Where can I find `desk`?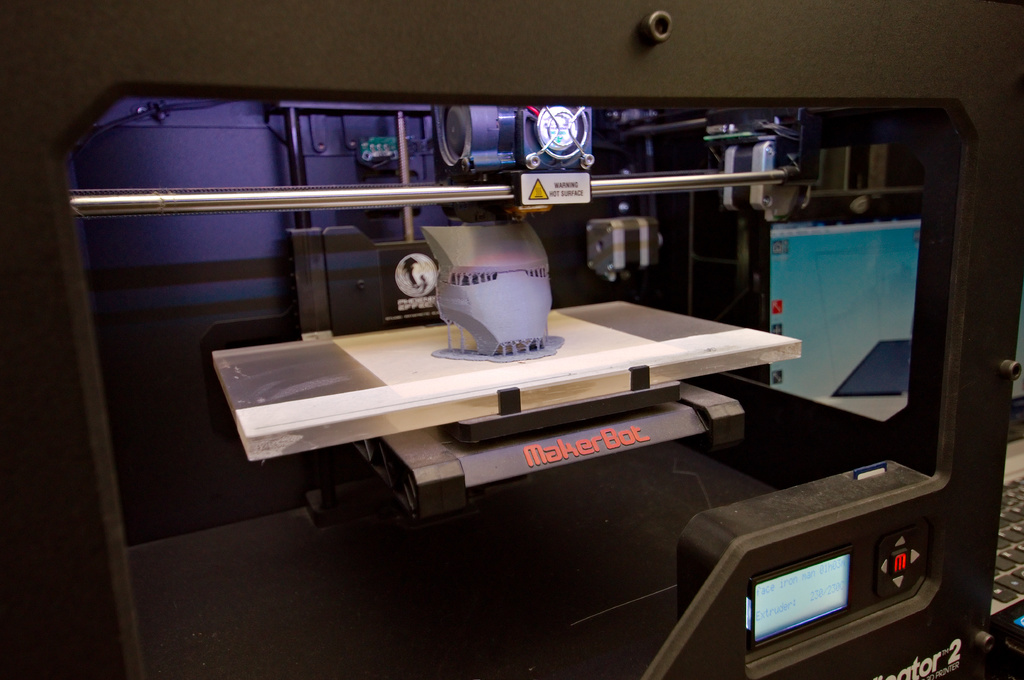
You can find it at (left=212, top=299, right=802, bottom=523).
